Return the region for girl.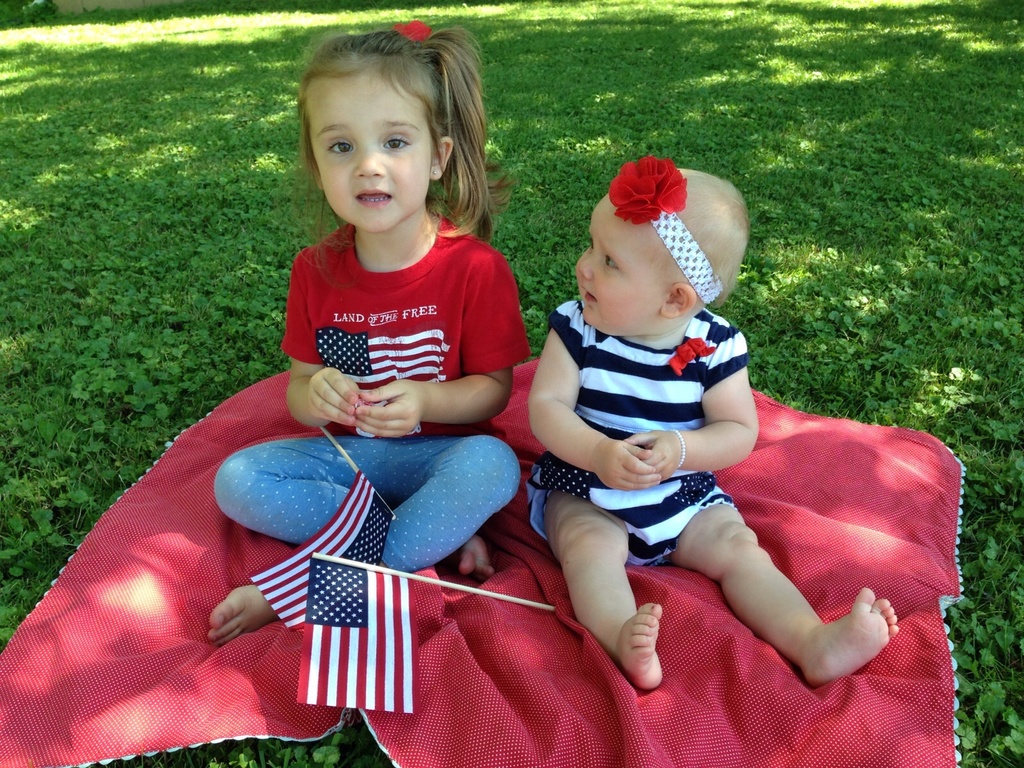
rect(204, 20, 525, 644).
